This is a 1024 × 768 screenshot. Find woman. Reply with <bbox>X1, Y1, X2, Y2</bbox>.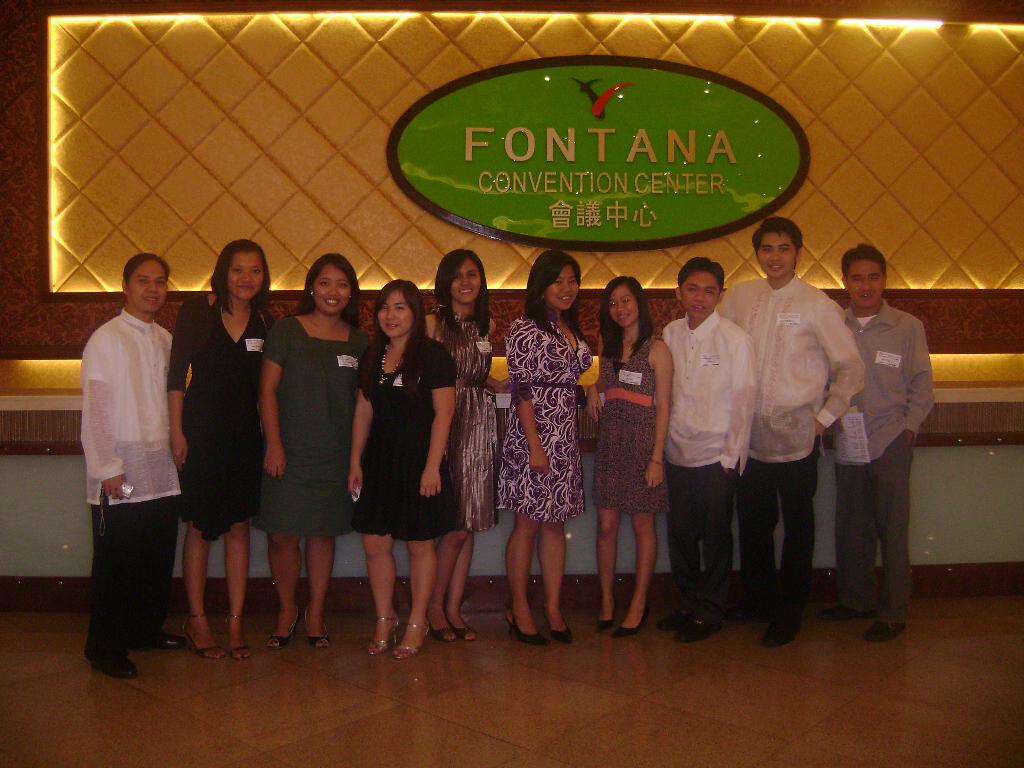
<bbox>503, 252, 596, 647</bbox>.
